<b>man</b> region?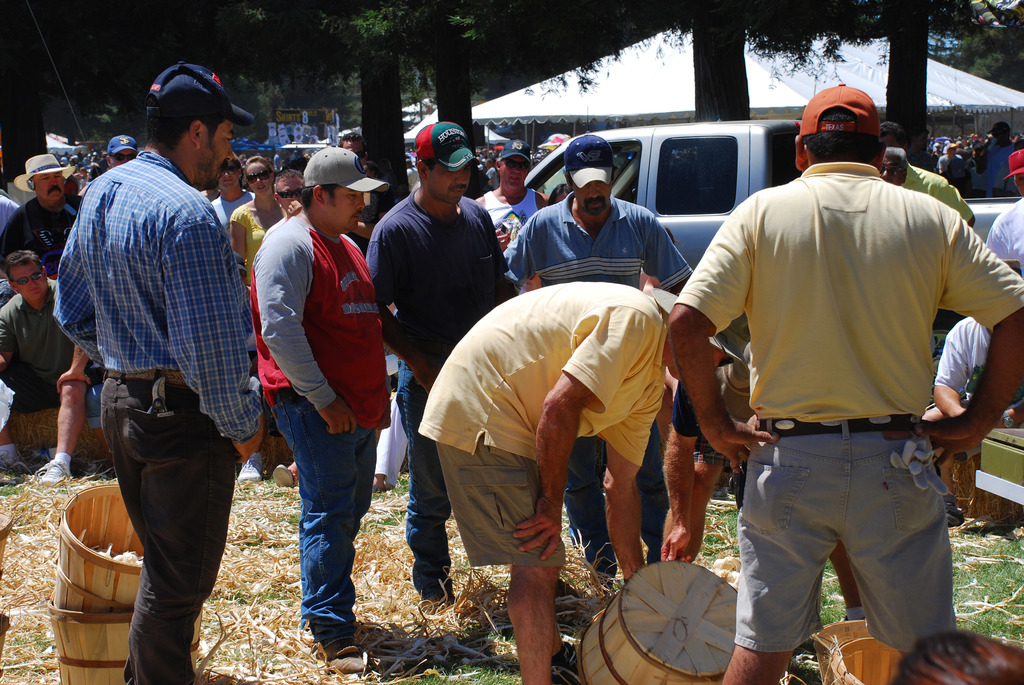
rect(0, 248, 95, 485)
